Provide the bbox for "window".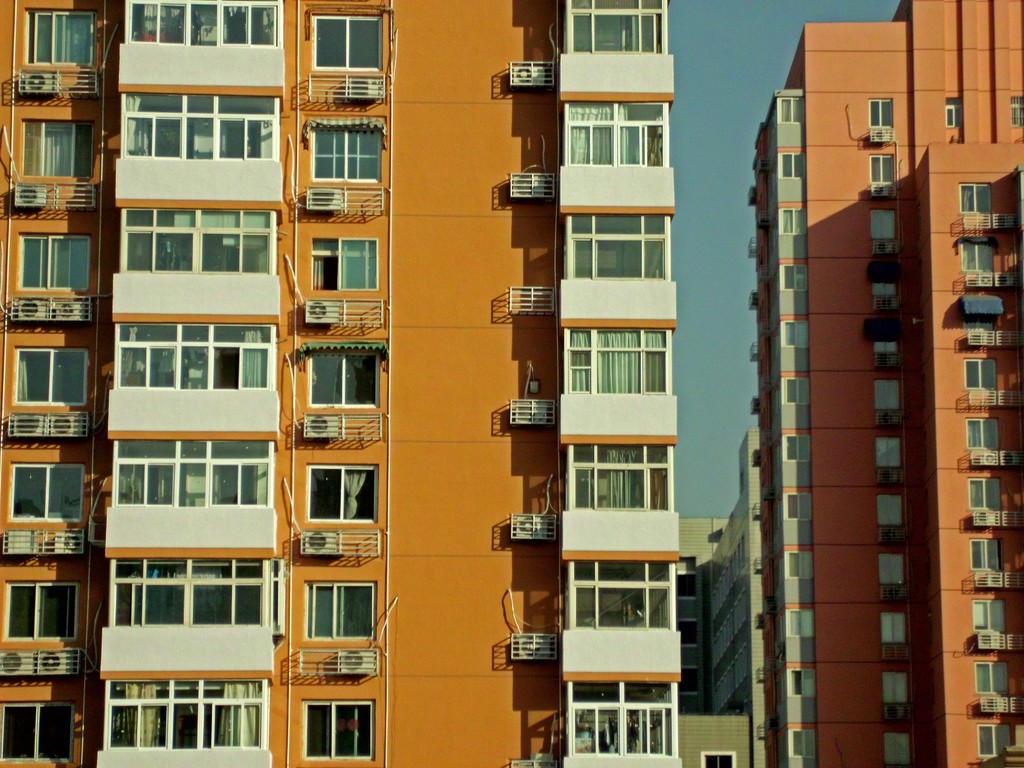
l=870, t=101, r=895, b=130.
